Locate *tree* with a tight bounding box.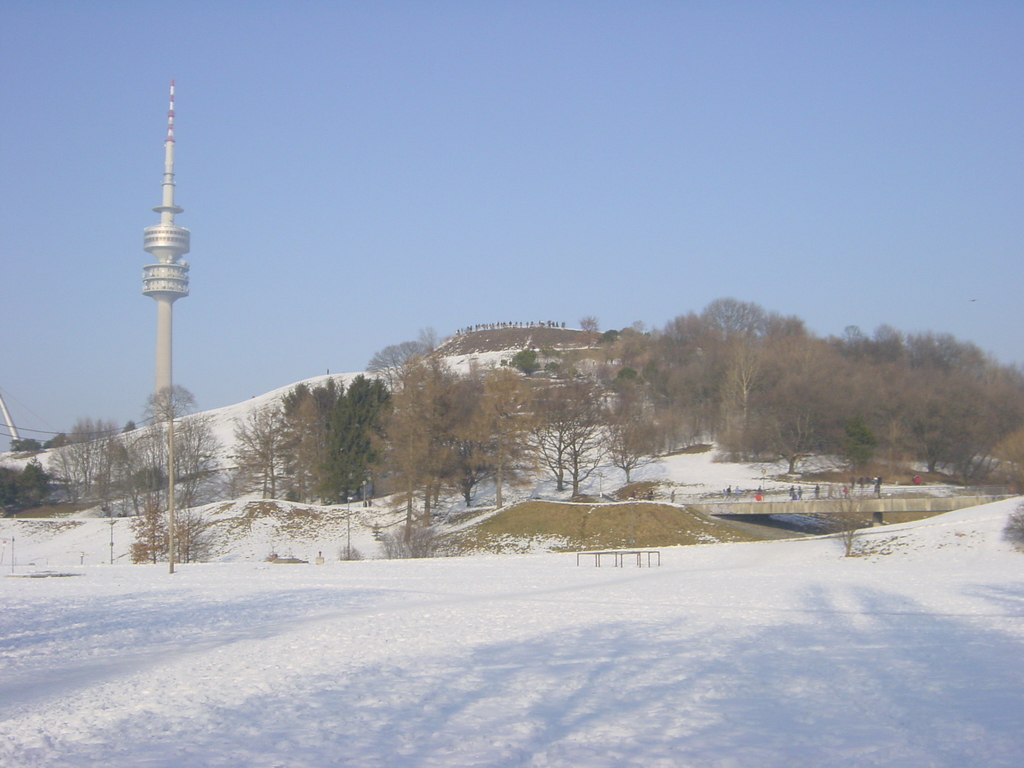
(left=839, top=365, right=922, bottom=474).
